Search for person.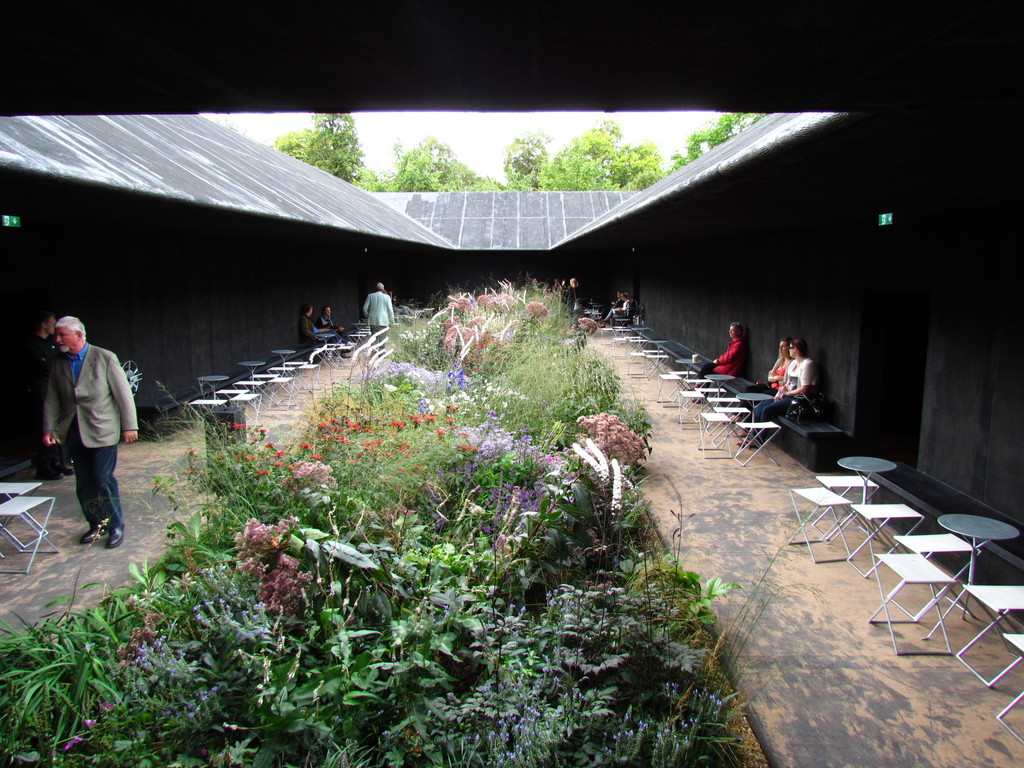
Found at region(364, 282, 396, 364).
